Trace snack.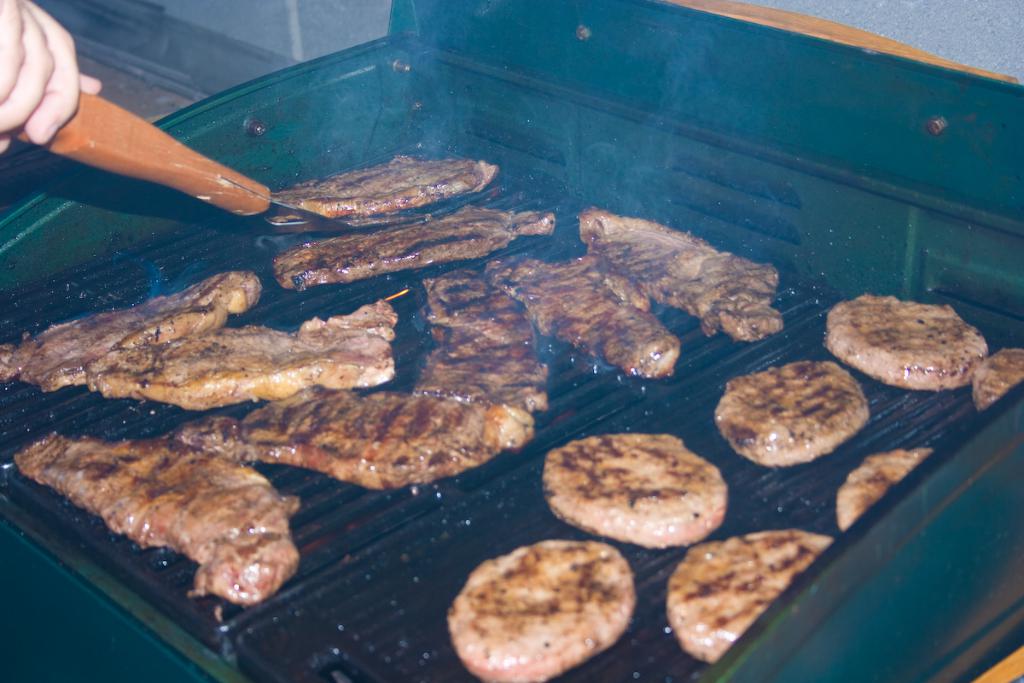
Traced to {"x1": 716, "y1": 360, "x2": 872, "y2": 466}.
